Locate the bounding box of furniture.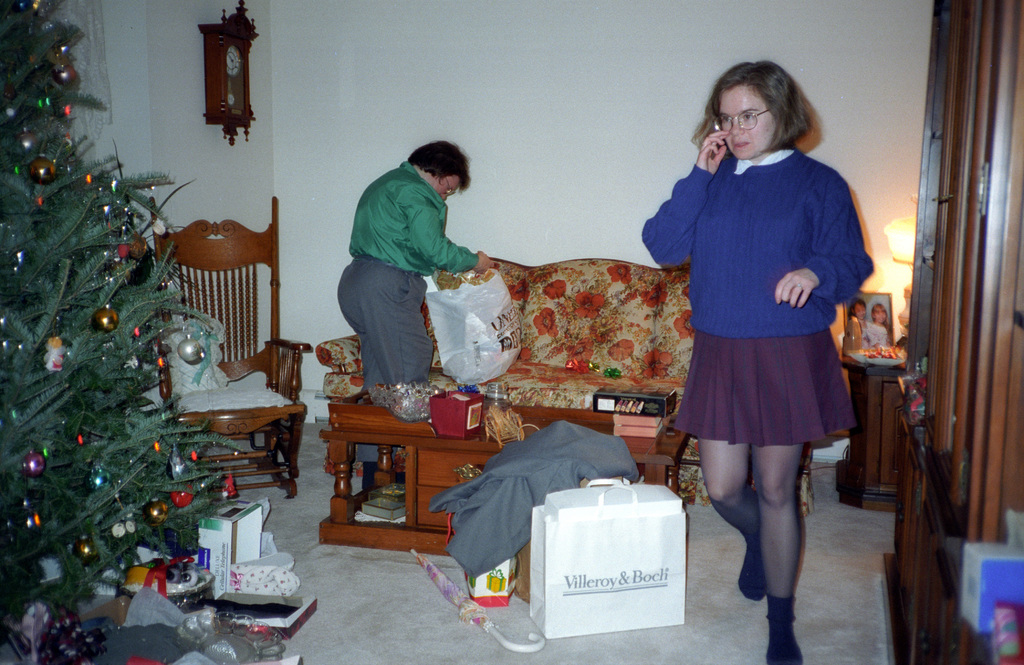
Bounding box: select_region(317, 384, 688, 557).
